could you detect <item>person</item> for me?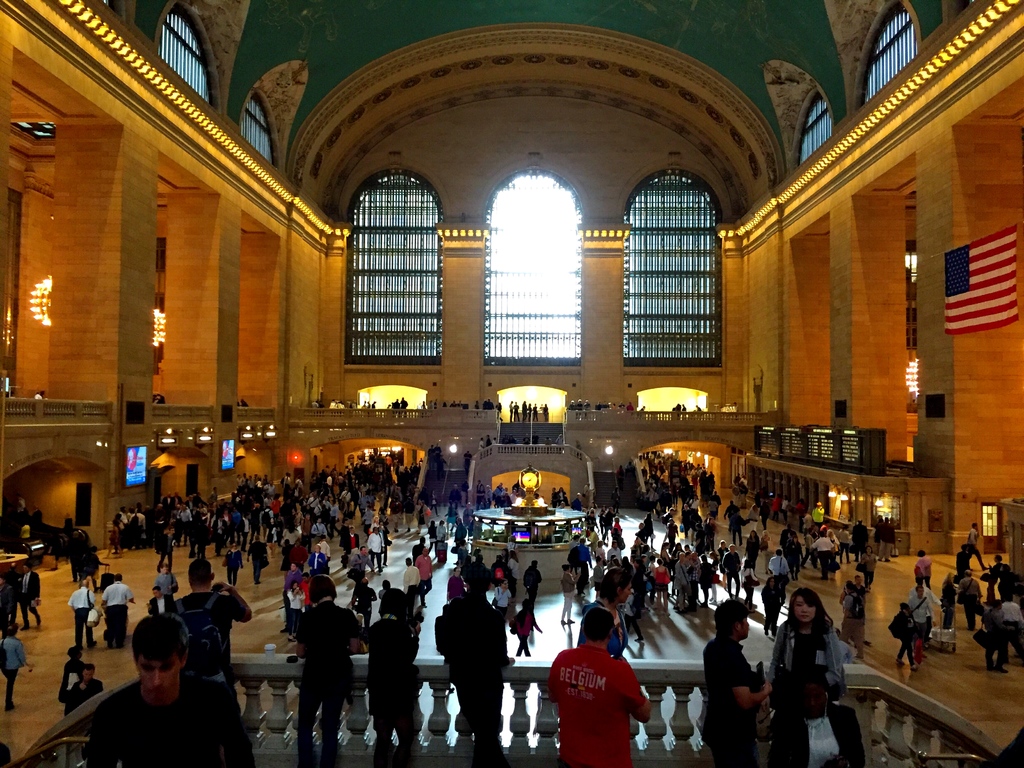
Detection result: 150 561 182 601.
